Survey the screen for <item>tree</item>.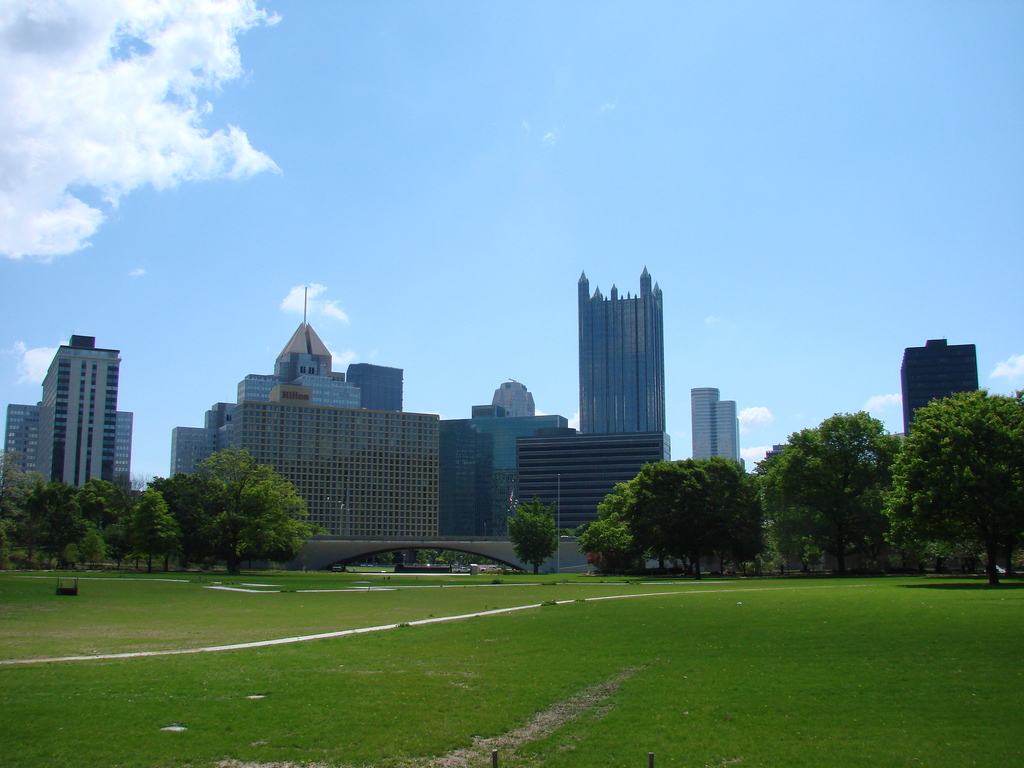
Survey found: box=[123, 484, 181, 570].
